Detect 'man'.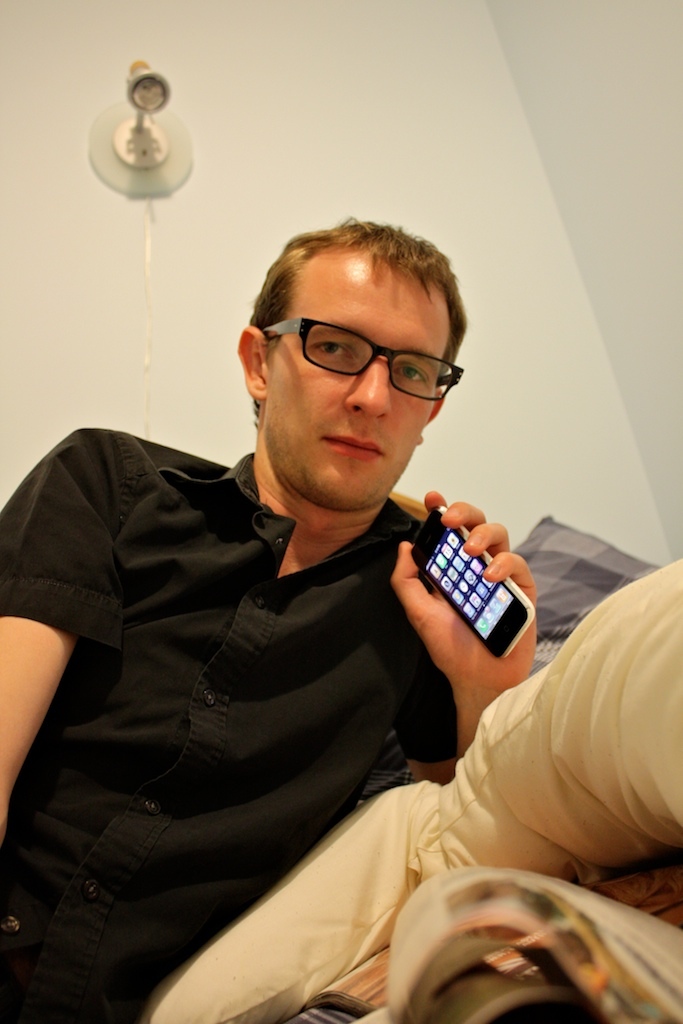
Detected at bbox=[1, 191, 623, 975].
